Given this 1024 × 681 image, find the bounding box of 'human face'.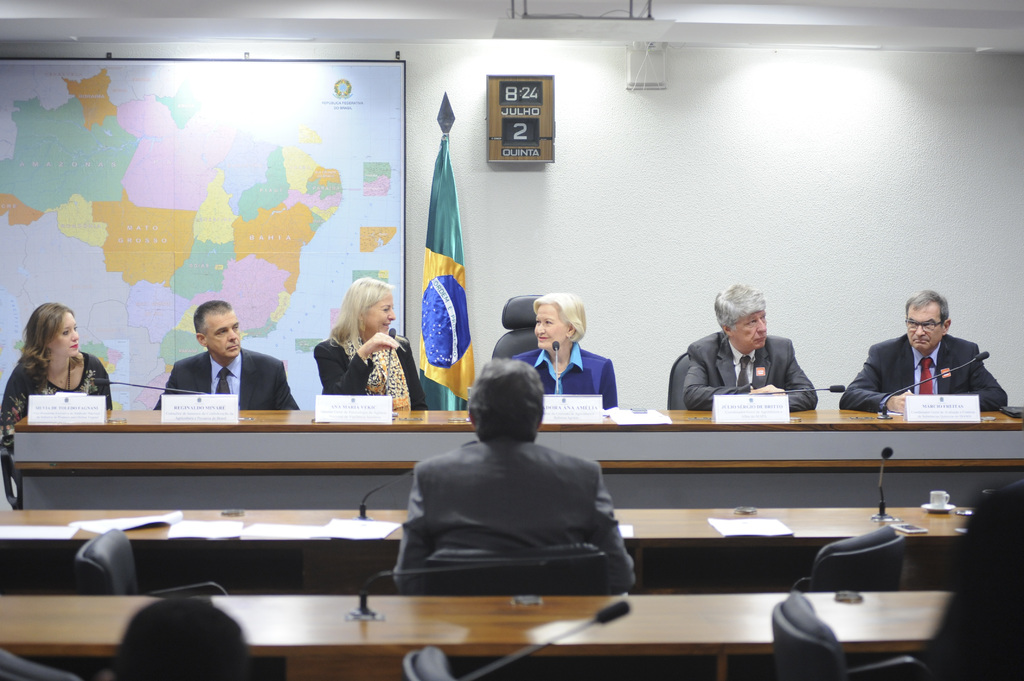
[207,314,242,353].
